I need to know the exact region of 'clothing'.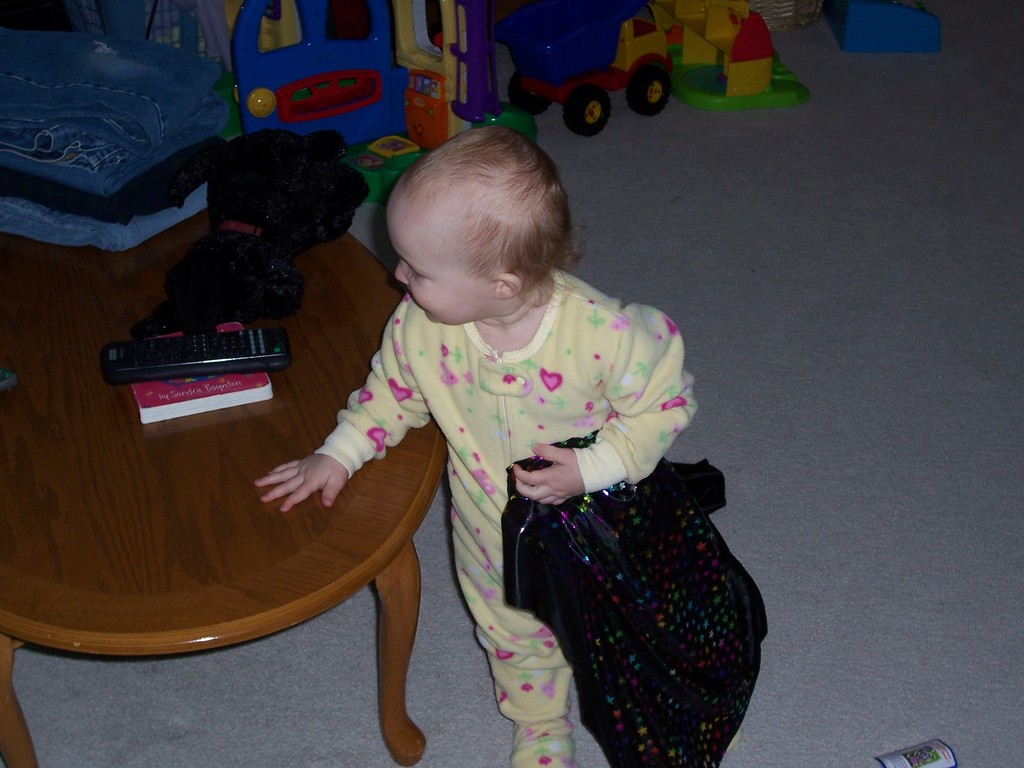
Region: crop(325, 193, 738, 735).
